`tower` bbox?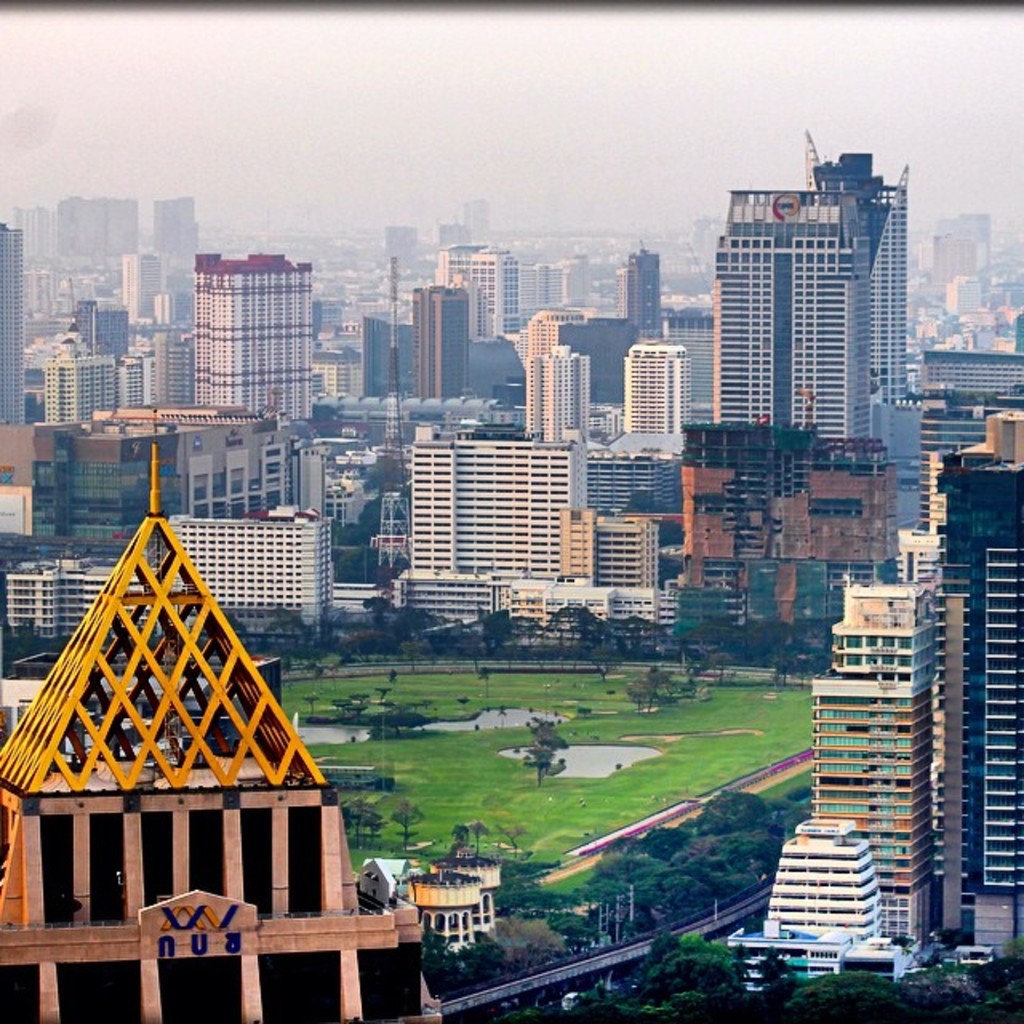
(0,222,30,427)
